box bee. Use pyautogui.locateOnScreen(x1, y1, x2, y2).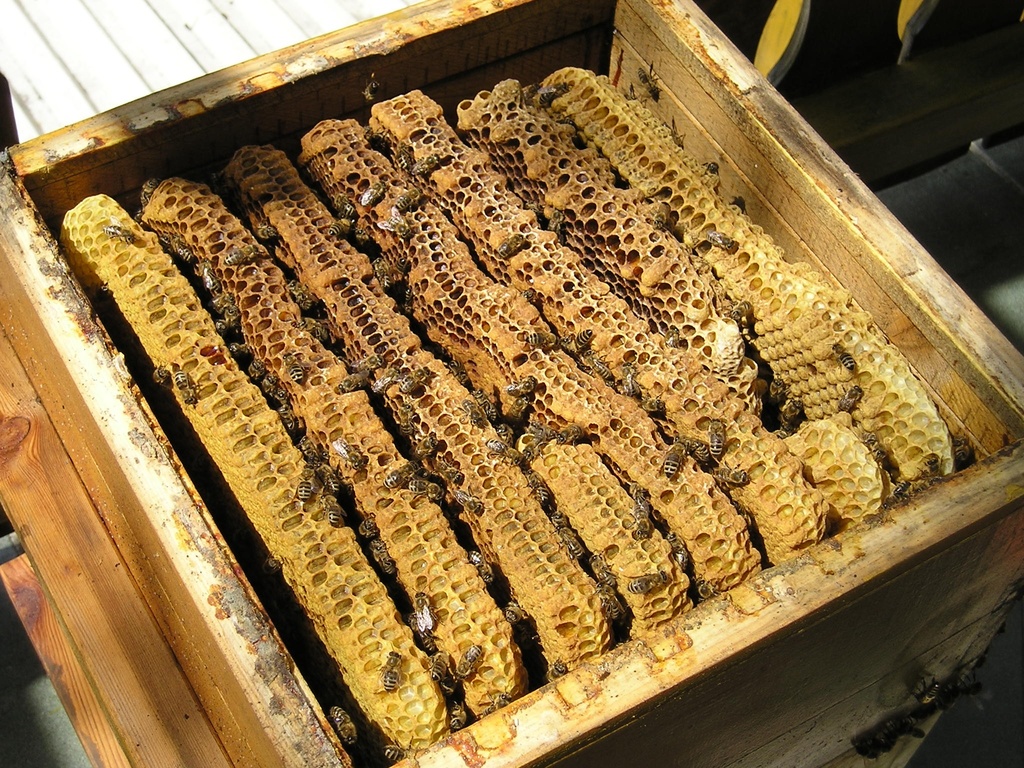
pyautogui.locateOnScreen(323, 702, 356, 755).
